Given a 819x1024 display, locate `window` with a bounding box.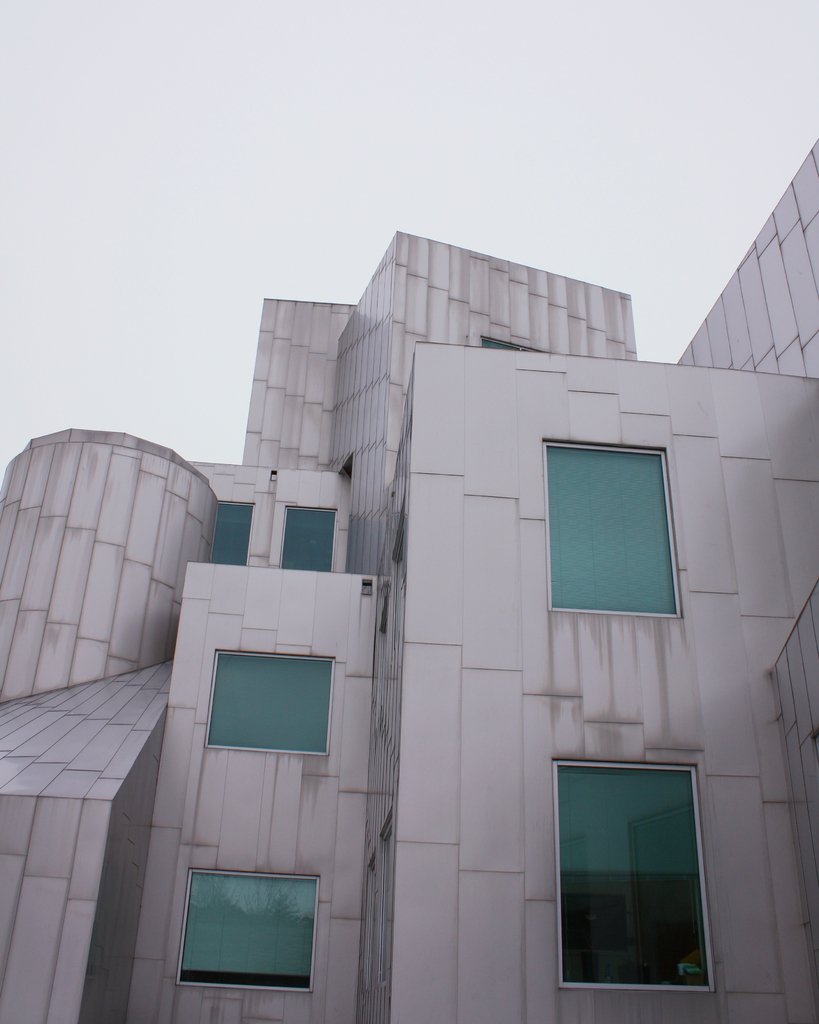
Located: {"left": 550, "top": 442, "right": 685, "bottom": 616}.
